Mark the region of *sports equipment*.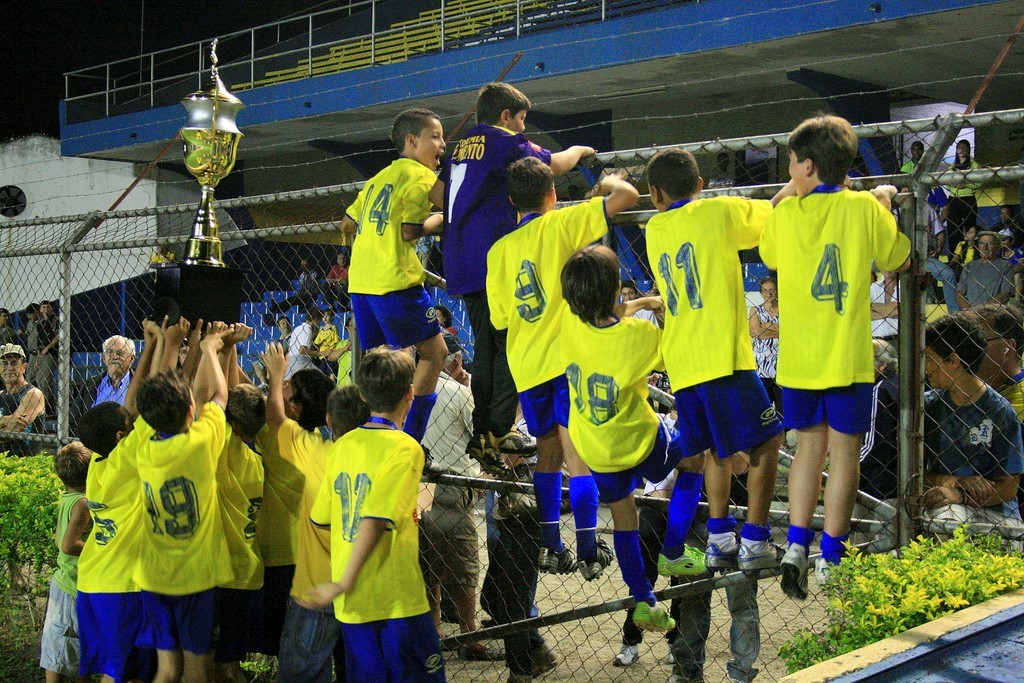
Region: left=541, top=545, right=577, bottom=575.
